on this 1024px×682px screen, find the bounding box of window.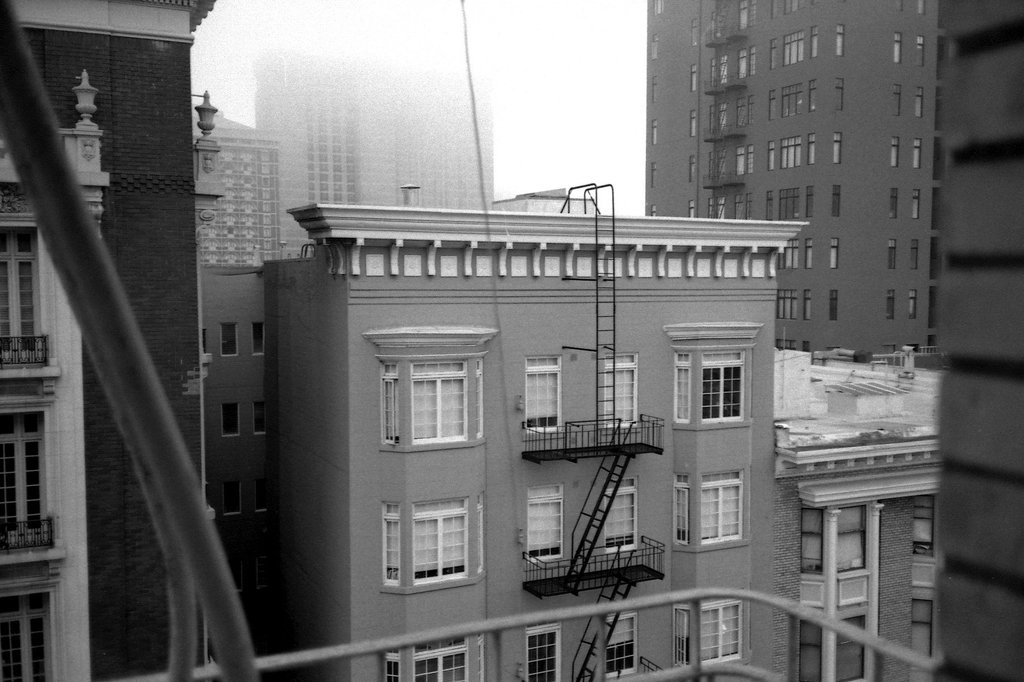
Bounding box: <box>835,615,864,679</box>.
